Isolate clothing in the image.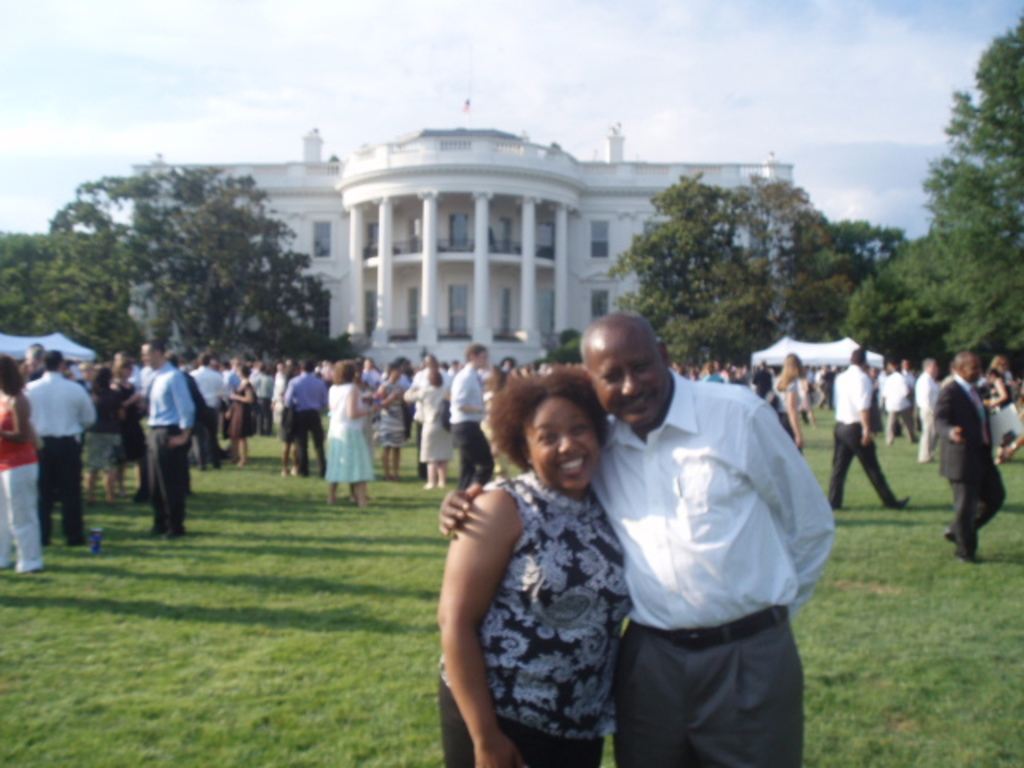
Isolated region: (x1=86, y1=368, x2=128, y2=488).
